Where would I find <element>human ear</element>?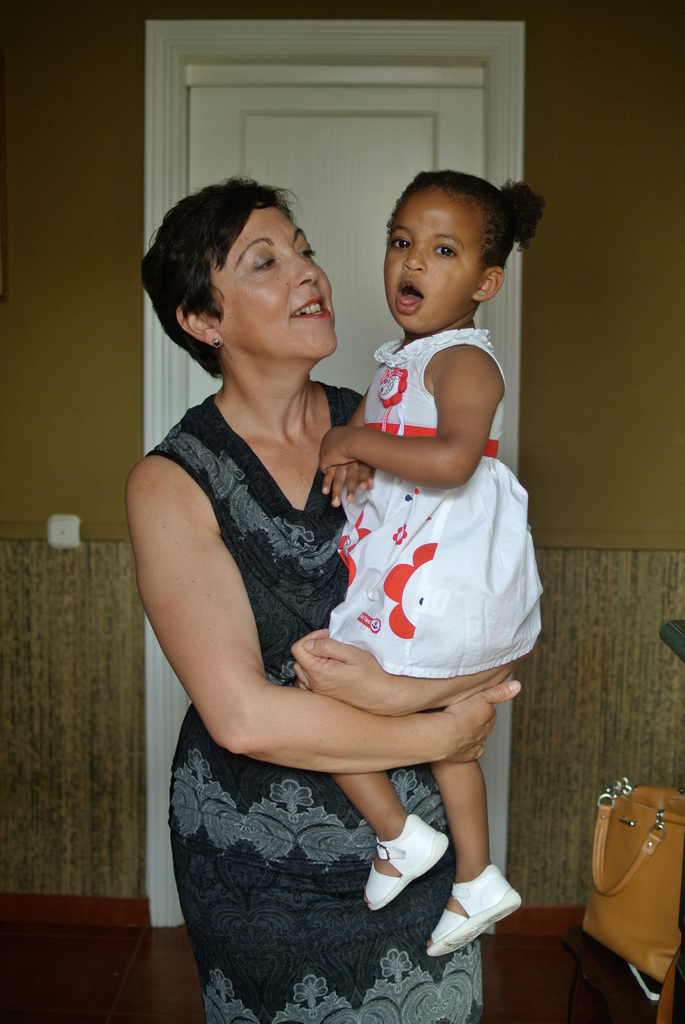
At rect(177, 305, 223, 346).
